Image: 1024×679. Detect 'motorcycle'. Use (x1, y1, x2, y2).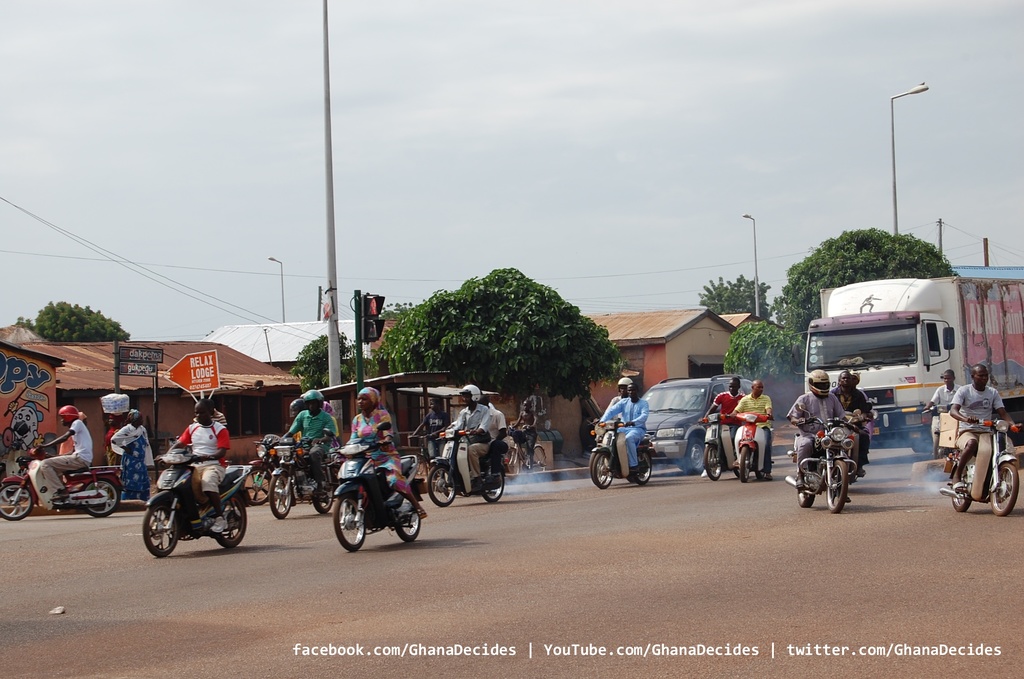
(268, 432, 334, 522).
